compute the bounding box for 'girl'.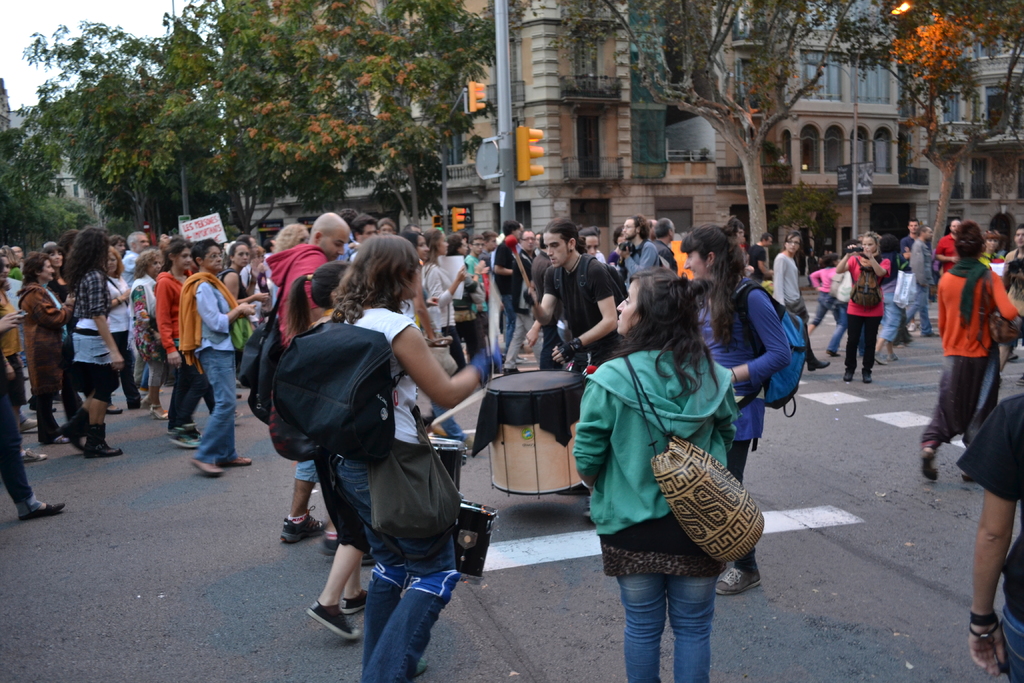
x1=580 y1=225 x2=601 y2=256.
